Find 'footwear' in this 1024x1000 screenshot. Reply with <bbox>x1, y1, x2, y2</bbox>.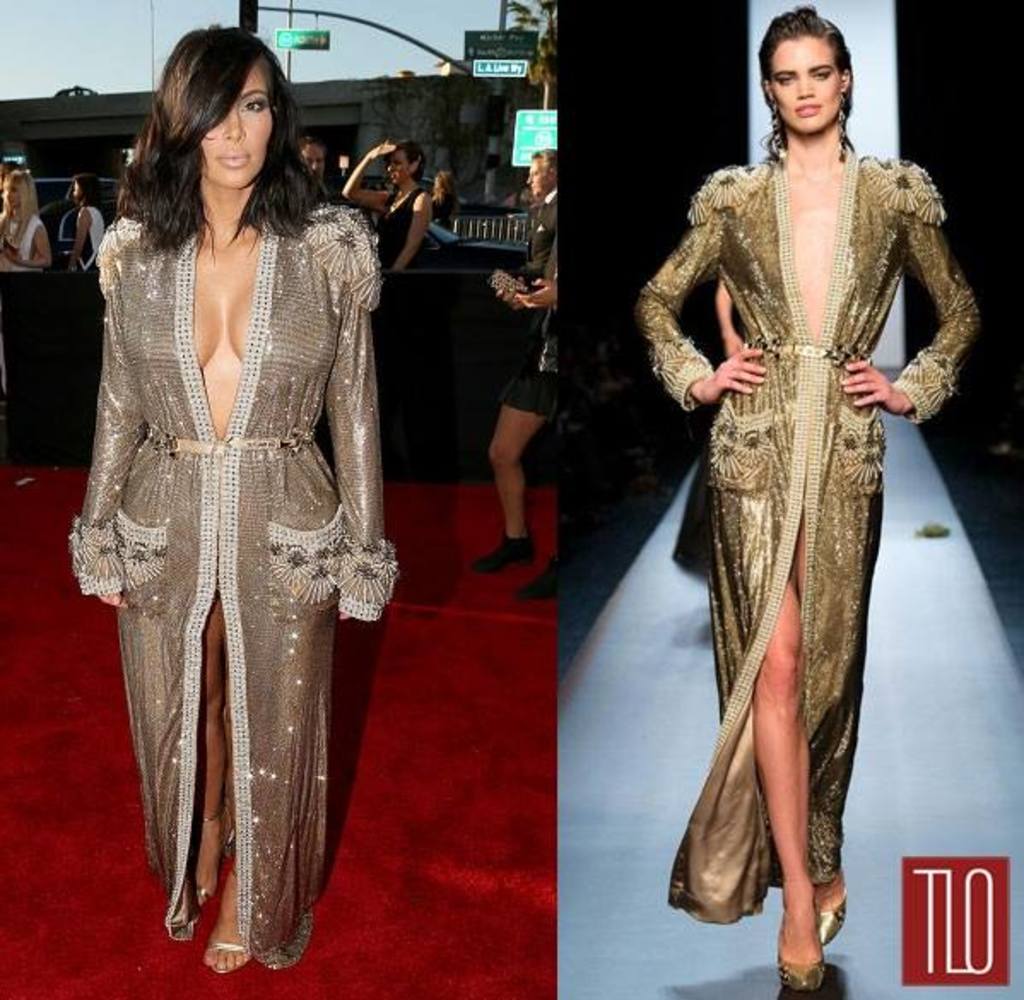
<bbox>520, 557, 552, 600</bbox>.
